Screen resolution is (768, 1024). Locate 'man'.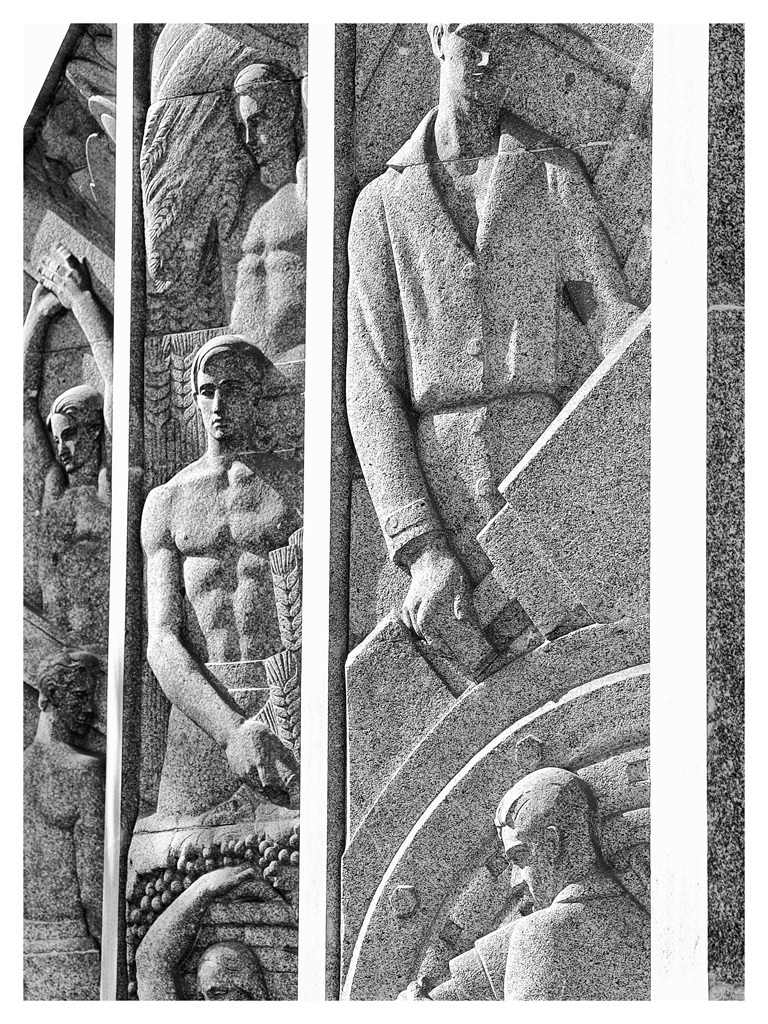
bbox=[27, 655, 98, 1006].
